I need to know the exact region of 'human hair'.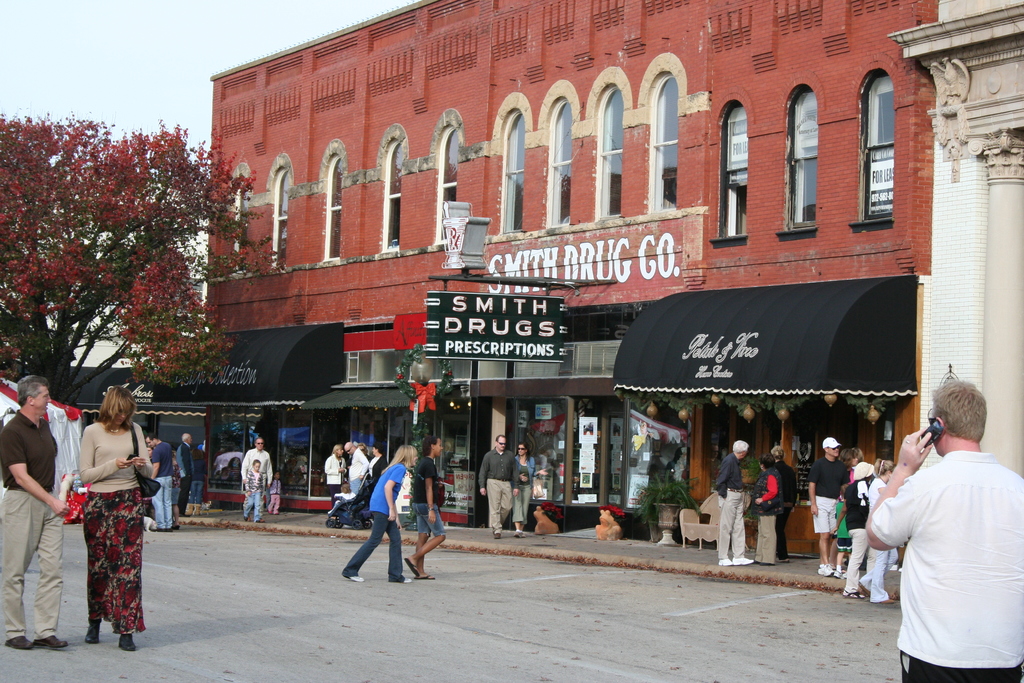
Region: [383, 443, 417, 476].
